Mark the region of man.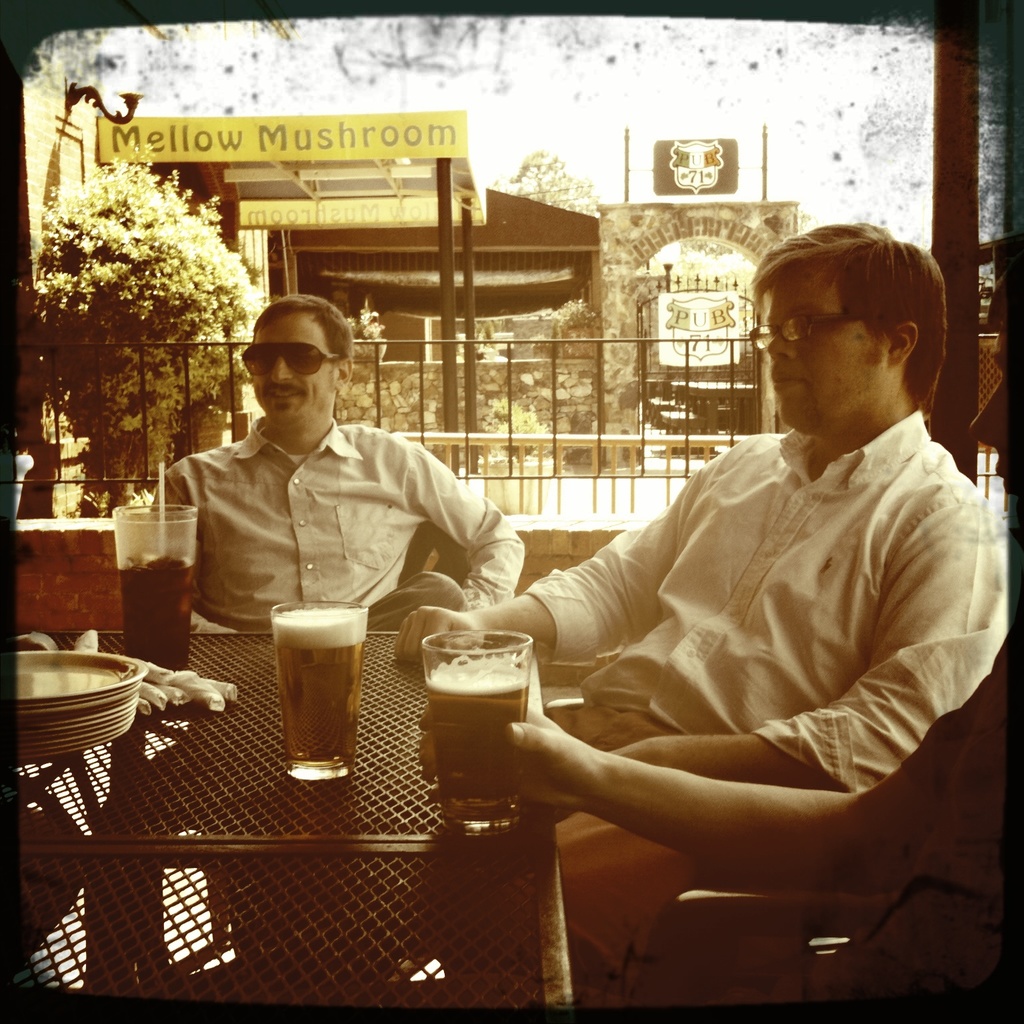
Region: Rect(131, 301, 537, 677).
